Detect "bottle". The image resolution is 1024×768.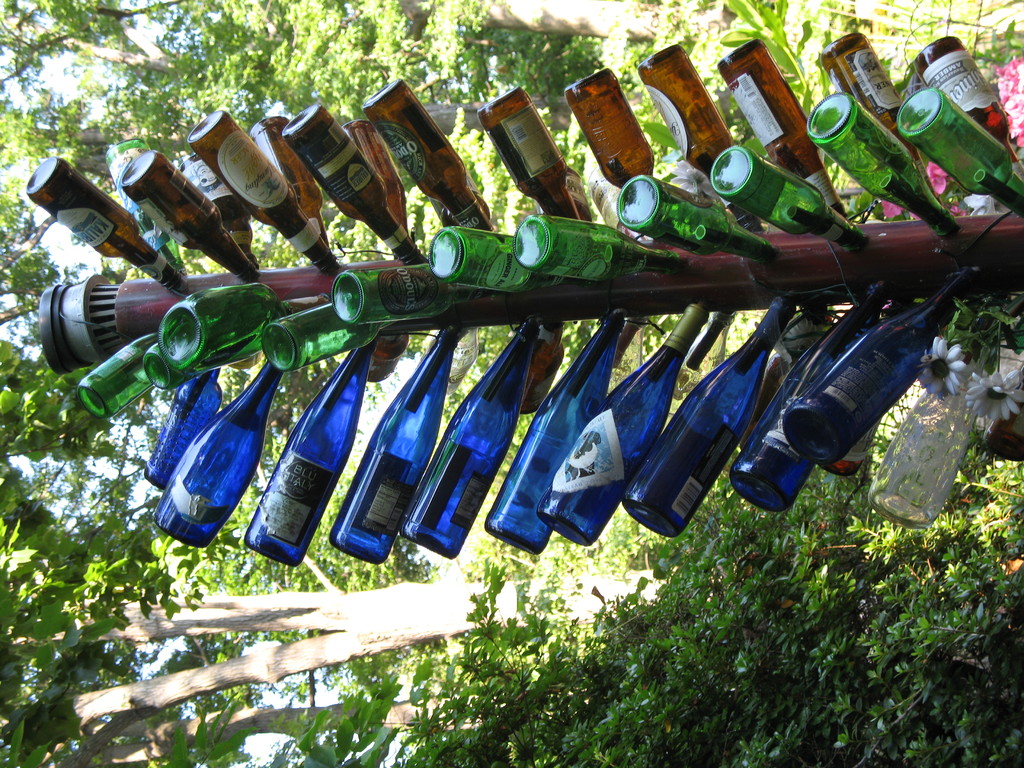
locate(339, 115, 424, 237).
